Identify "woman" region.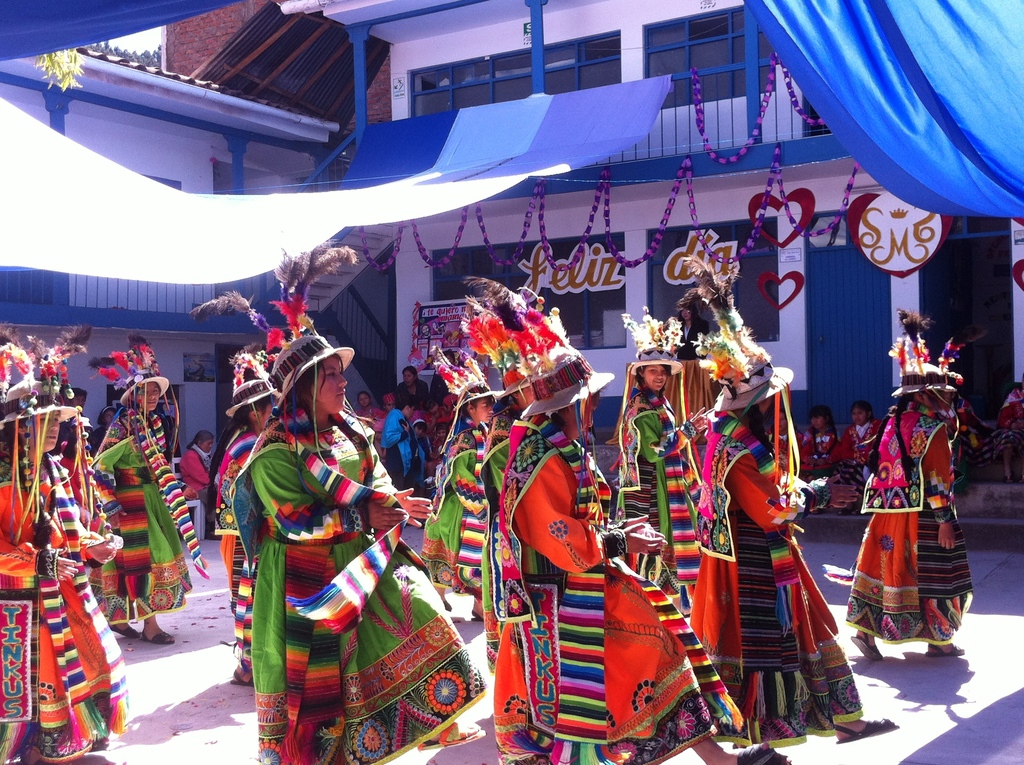
Region: <bbox>678, 238, 892, 764</bbox>.
